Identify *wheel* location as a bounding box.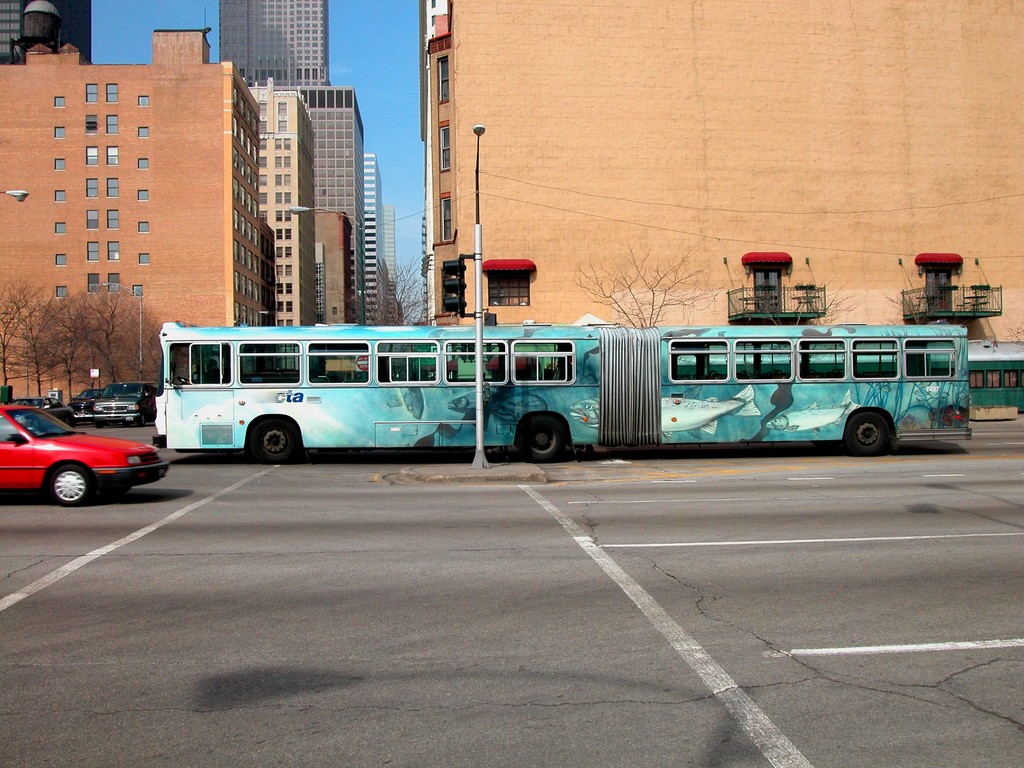
Rect(93, 421, 104, 430).
